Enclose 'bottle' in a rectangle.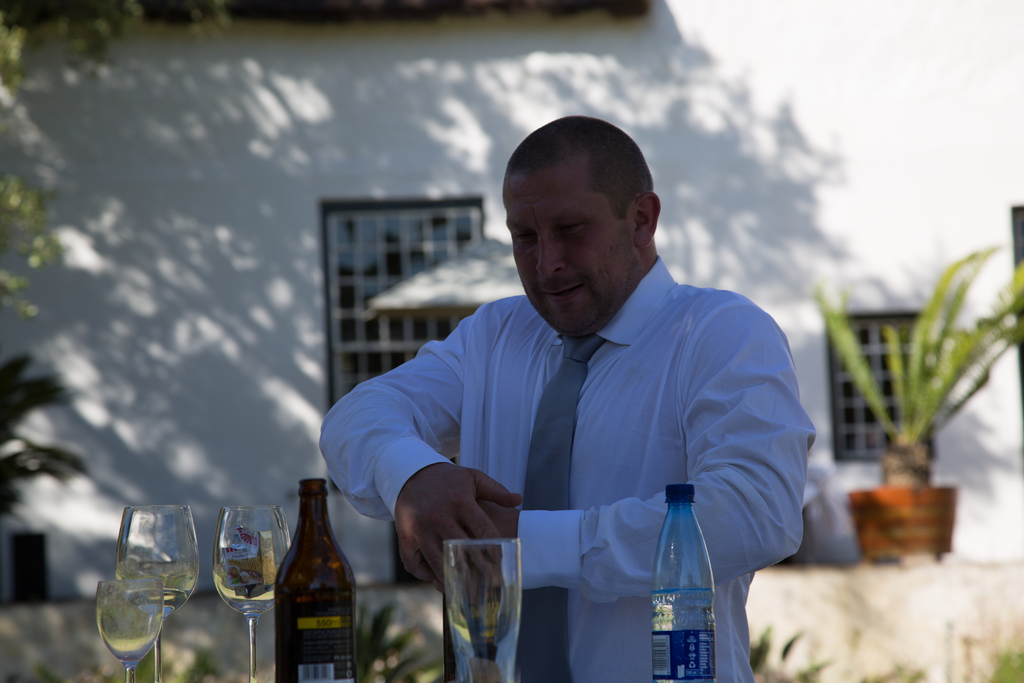
x1=269, y1=480, x2=359, y2=682.
